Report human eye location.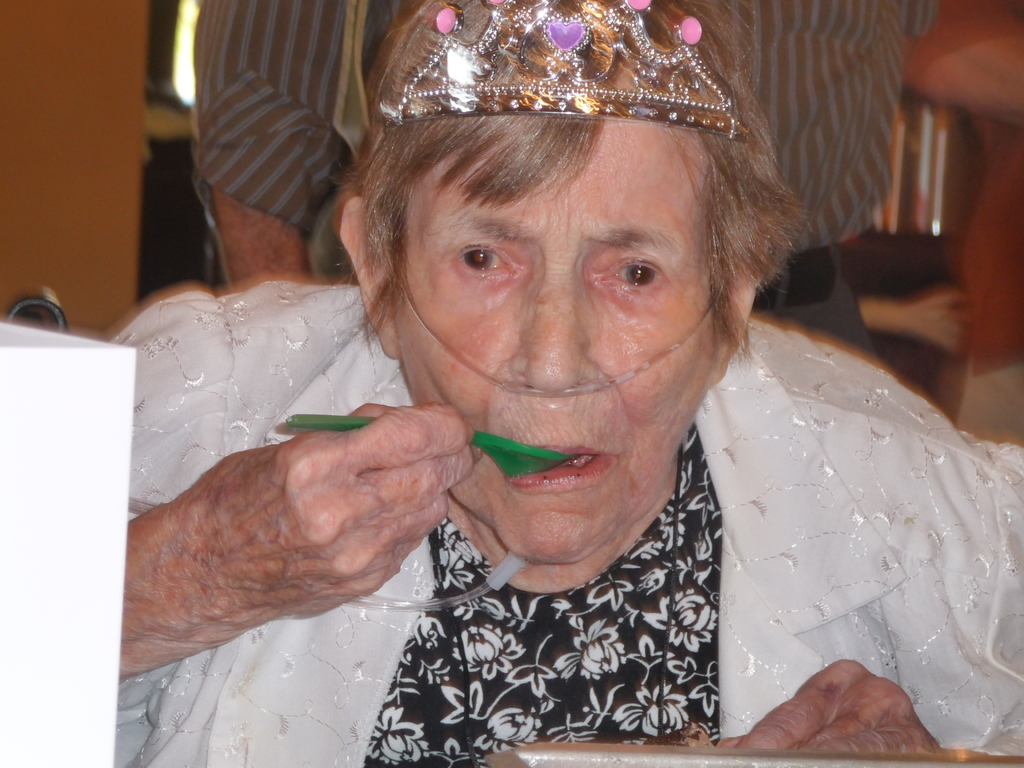
Report: select_region(448, 238, 525, 288).
